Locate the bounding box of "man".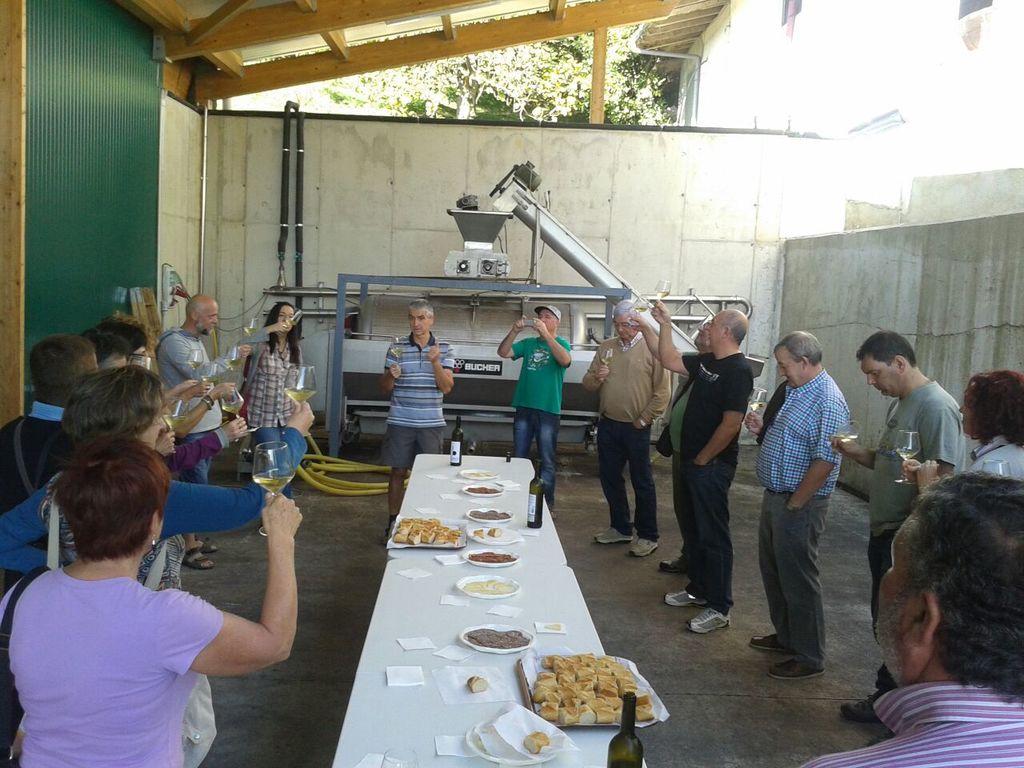
Bounding box: 0:330:105:519.
